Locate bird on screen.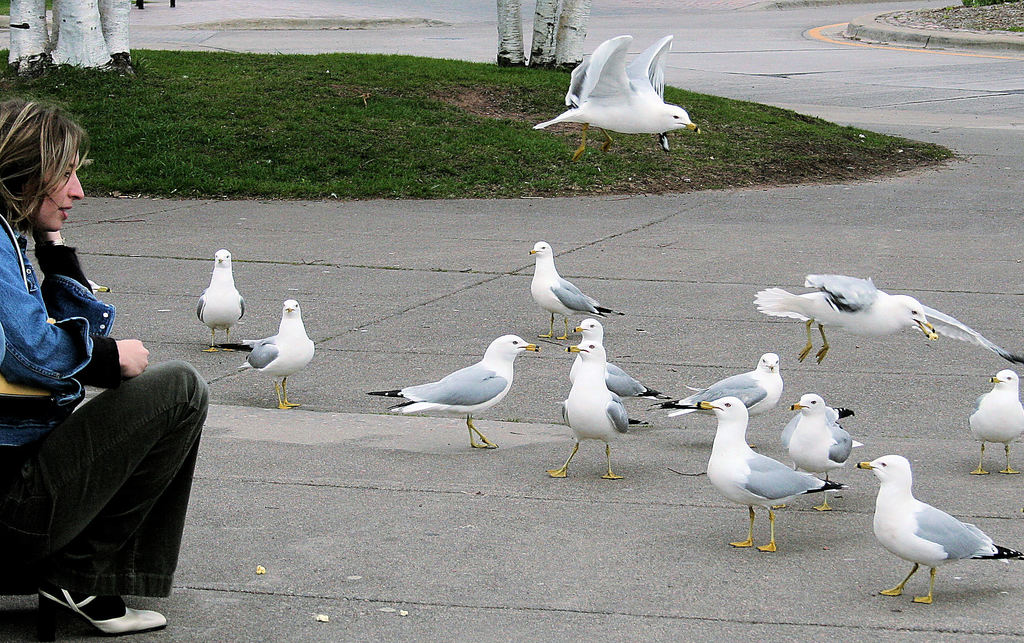
On screen at select_region(970, 366, 1023, 476).
